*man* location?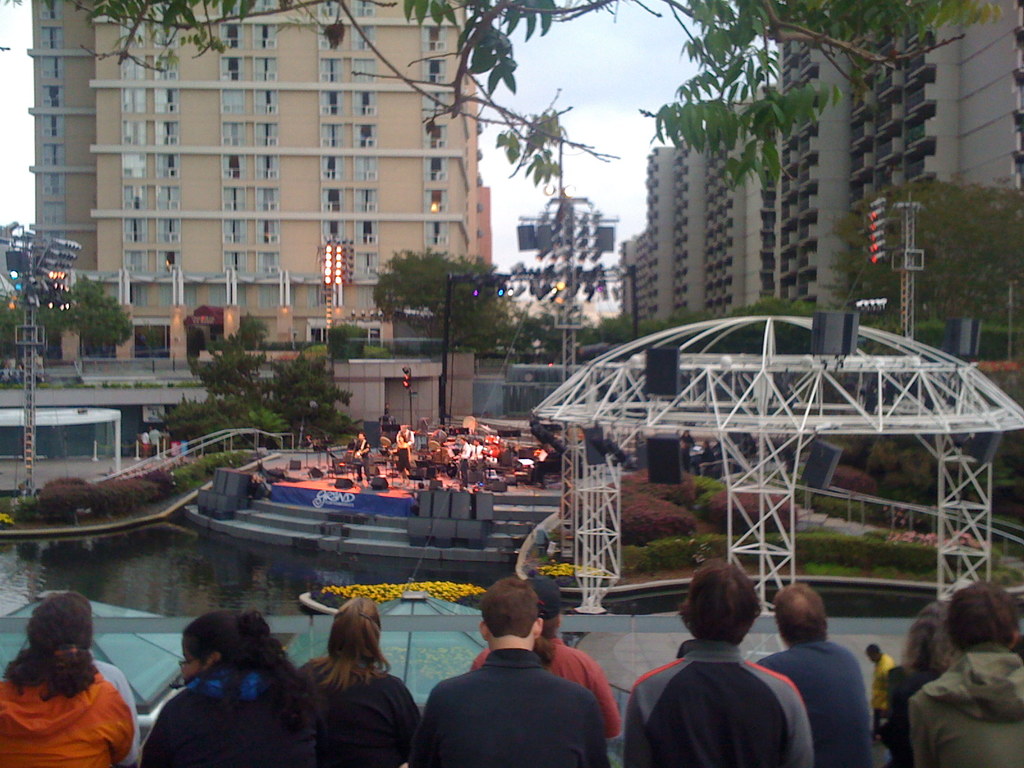
[756, 584, 872, 767]
